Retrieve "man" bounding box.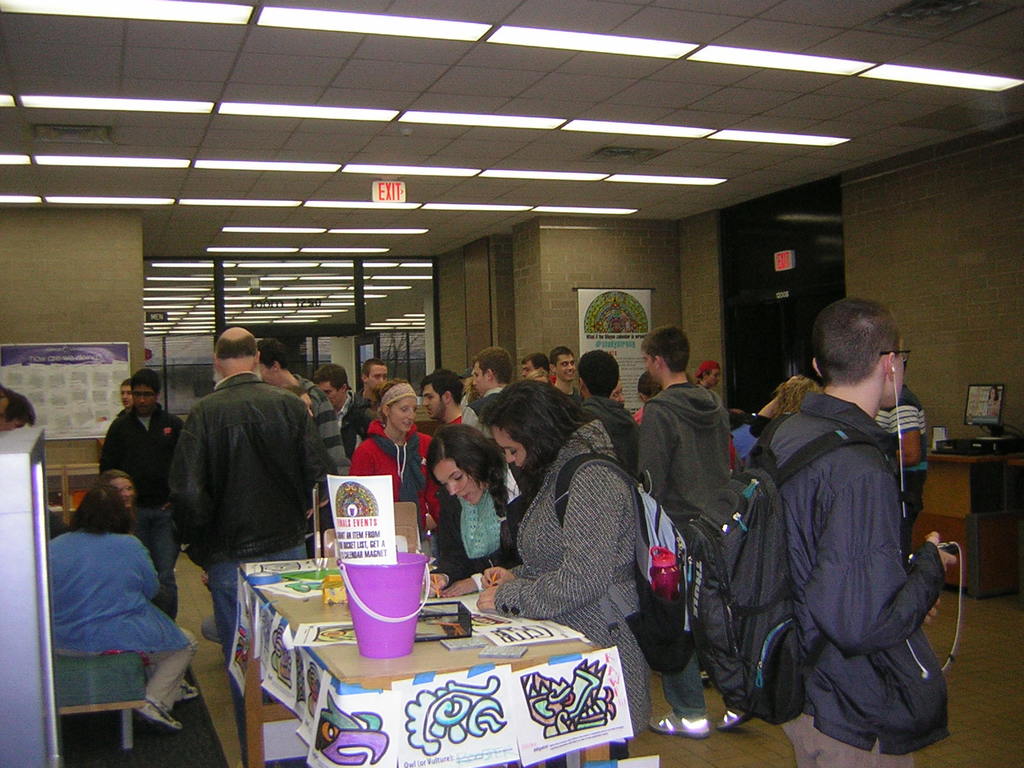
Bounding box: (739,272,959,767).
